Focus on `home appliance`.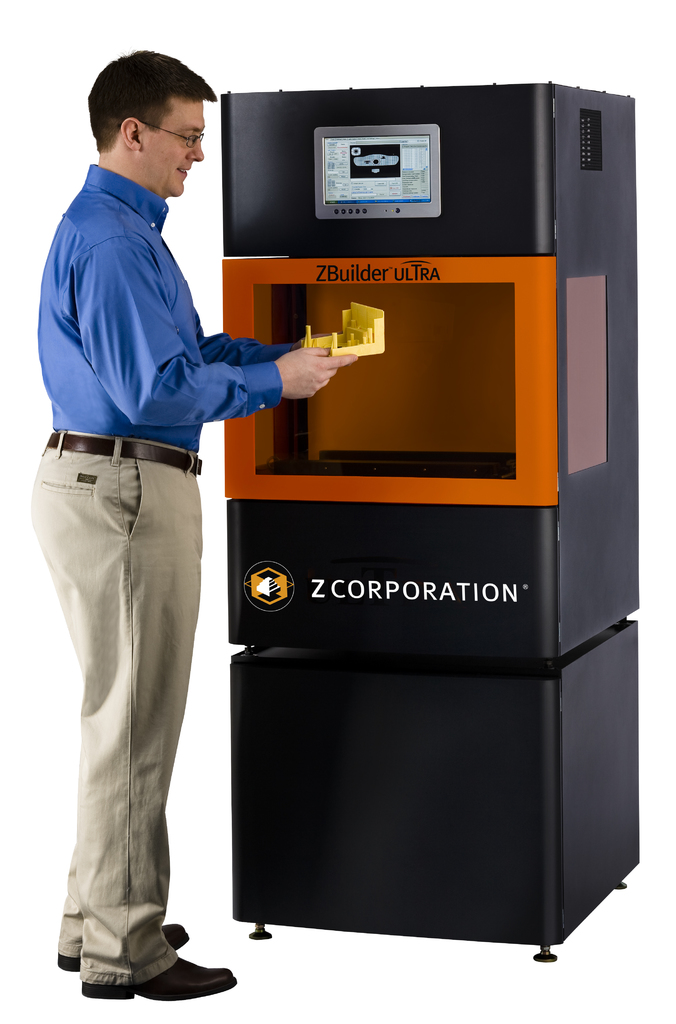
Focused at [x1=220, y1=79, x2=634, y2=962].
